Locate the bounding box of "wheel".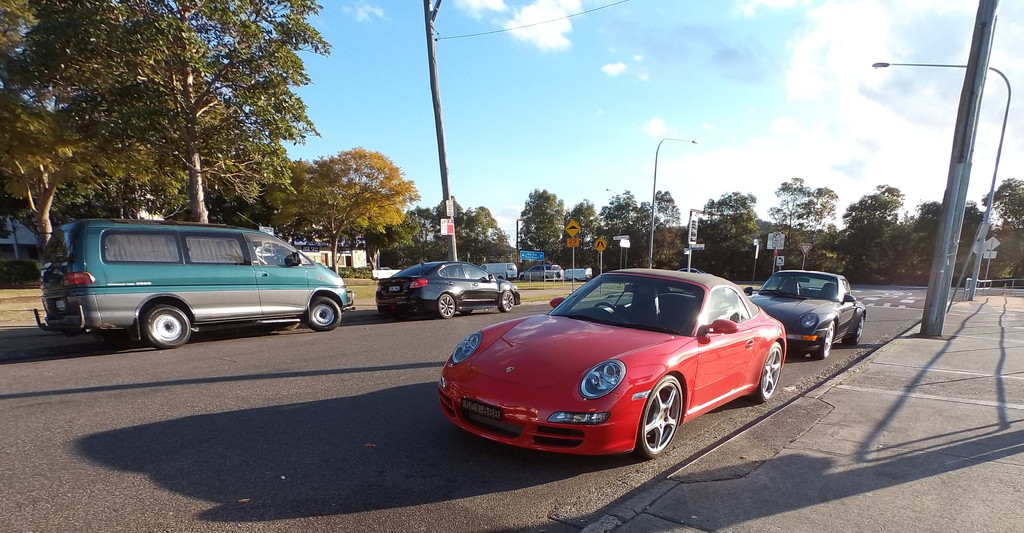
Bounding box: [x1=145, y1=306, x2=189, y2=343].
